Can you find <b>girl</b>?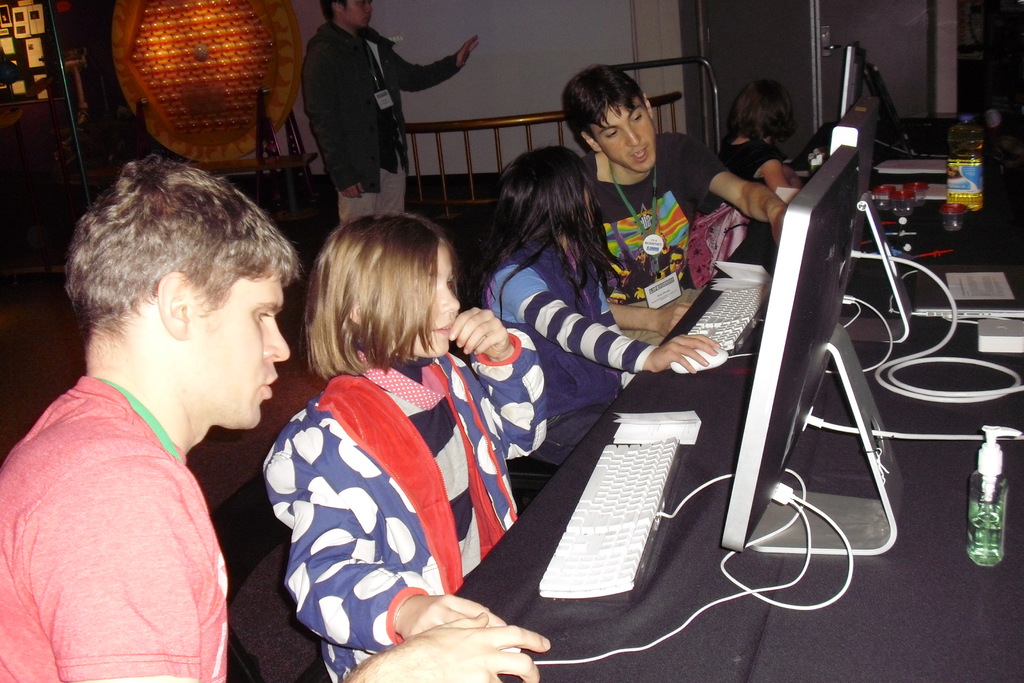
Yes, bounding box: left=255, top=206, right=531, bottom=666.
